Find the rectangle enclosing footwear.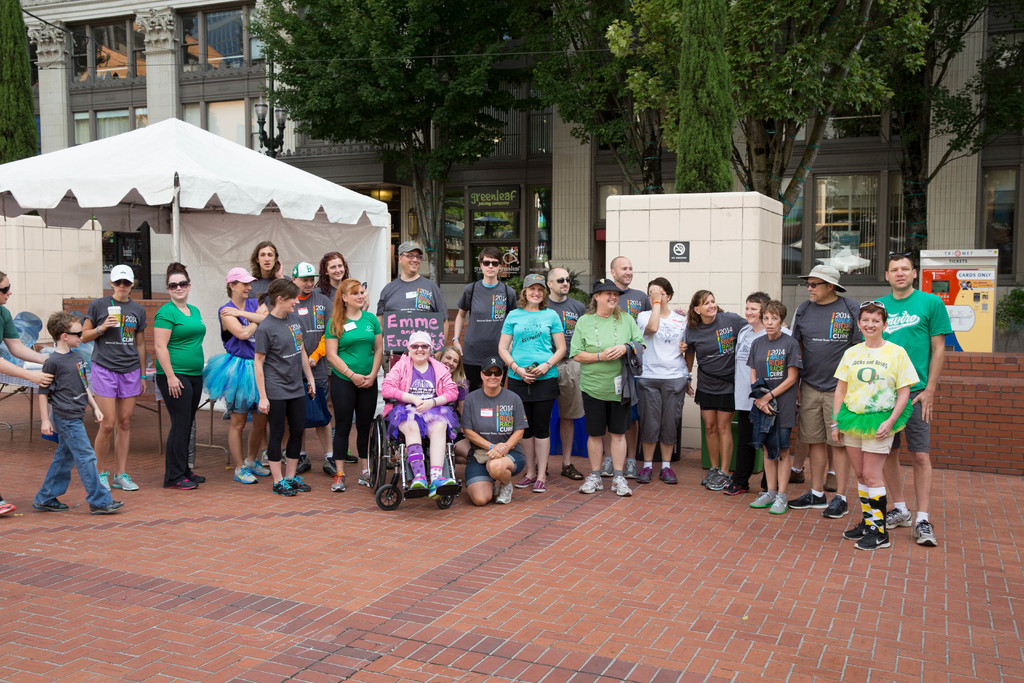
select_region(753, 493, 779, 506).
